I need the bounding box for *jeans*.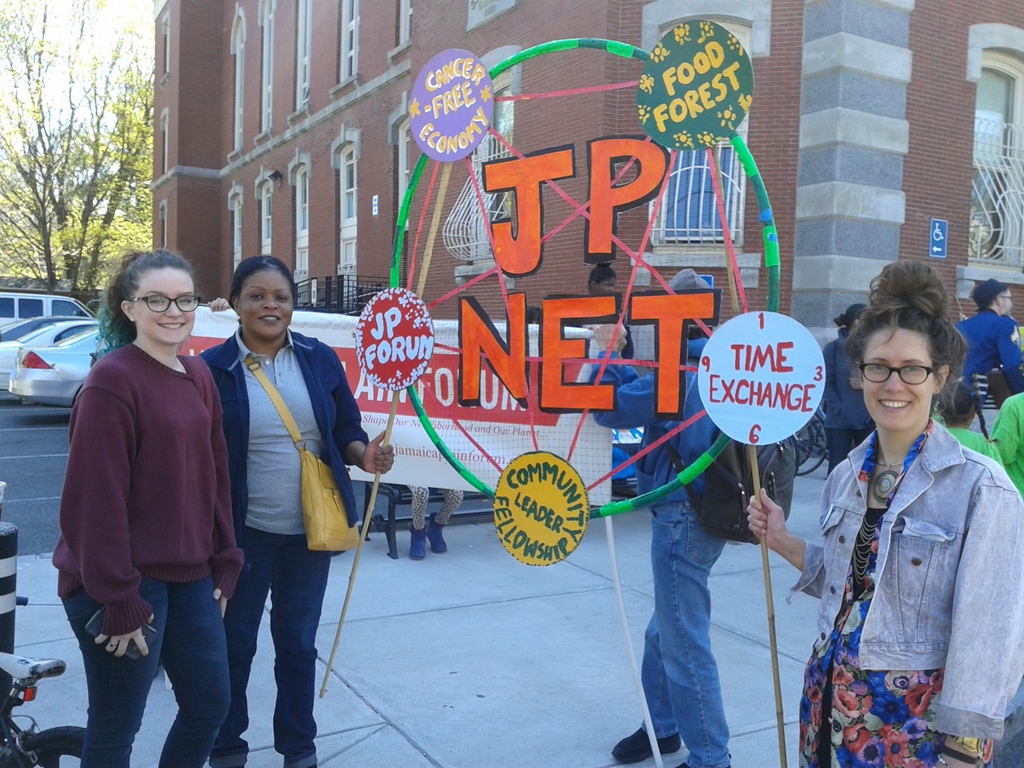
Here it is: [x1=822, y1=430, x2=870, y2=476].
